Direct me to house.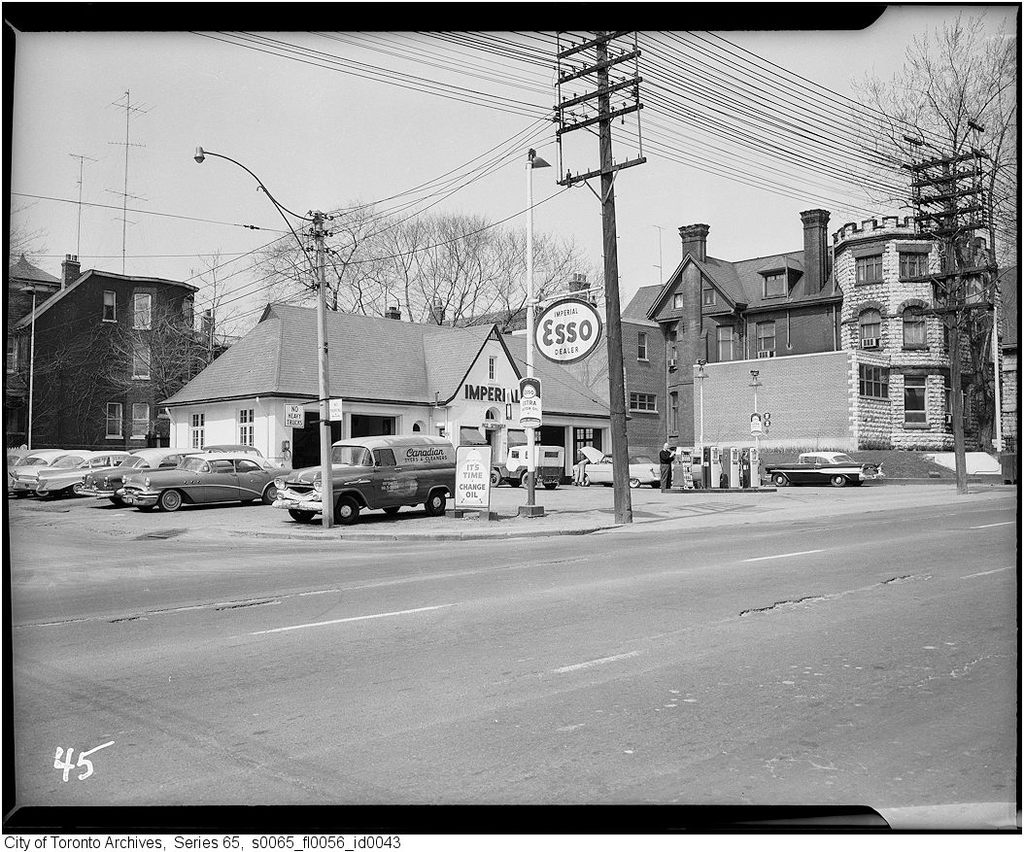
Direction: locate(378, 267, 593, 340).
